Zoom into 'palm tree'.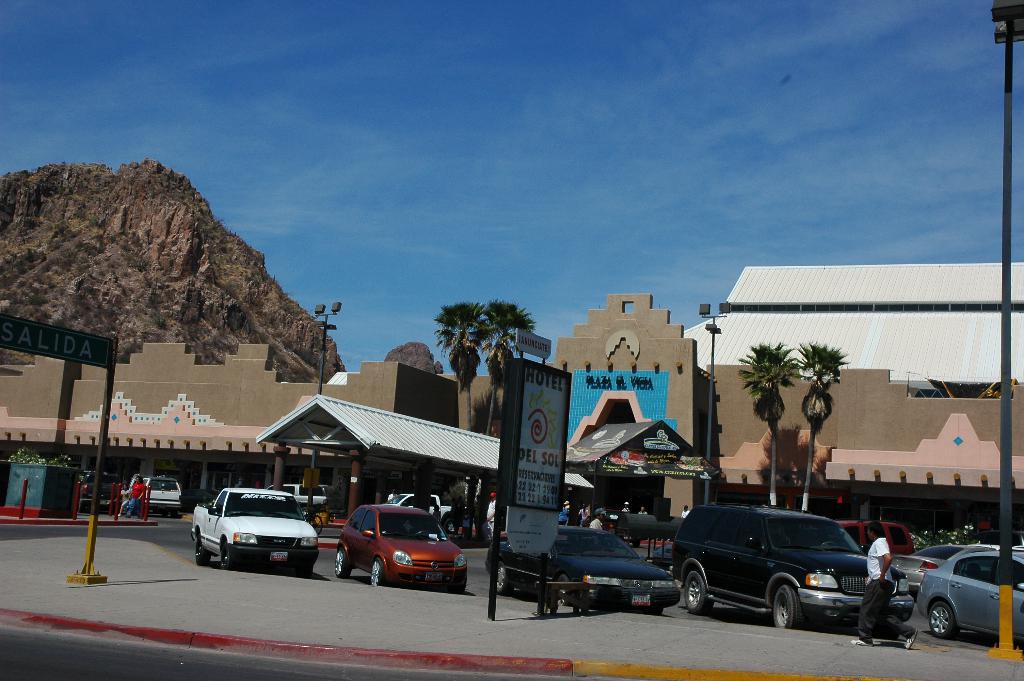
Zoom target: 737,334,798,504.
